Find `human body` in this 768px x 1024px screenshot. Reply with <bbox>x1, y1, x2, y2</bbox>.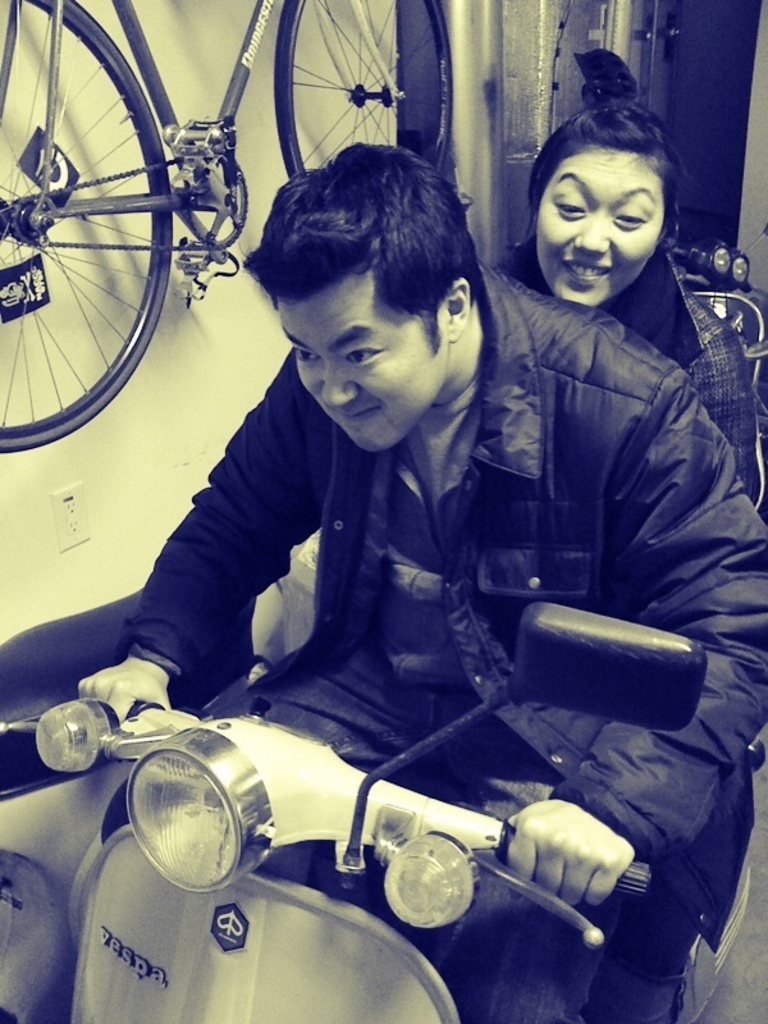
<bbox>65, 114, 682, 980</bbox>.
